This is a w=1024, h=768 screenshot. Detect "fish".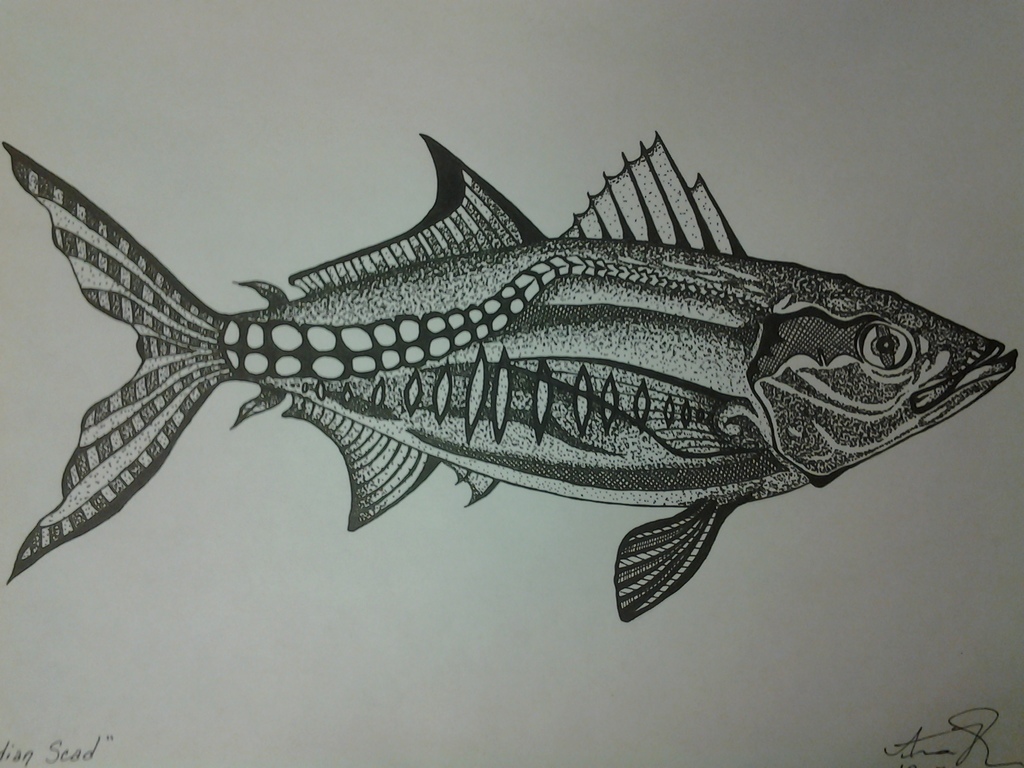
[0, 140, 1012, 602].
